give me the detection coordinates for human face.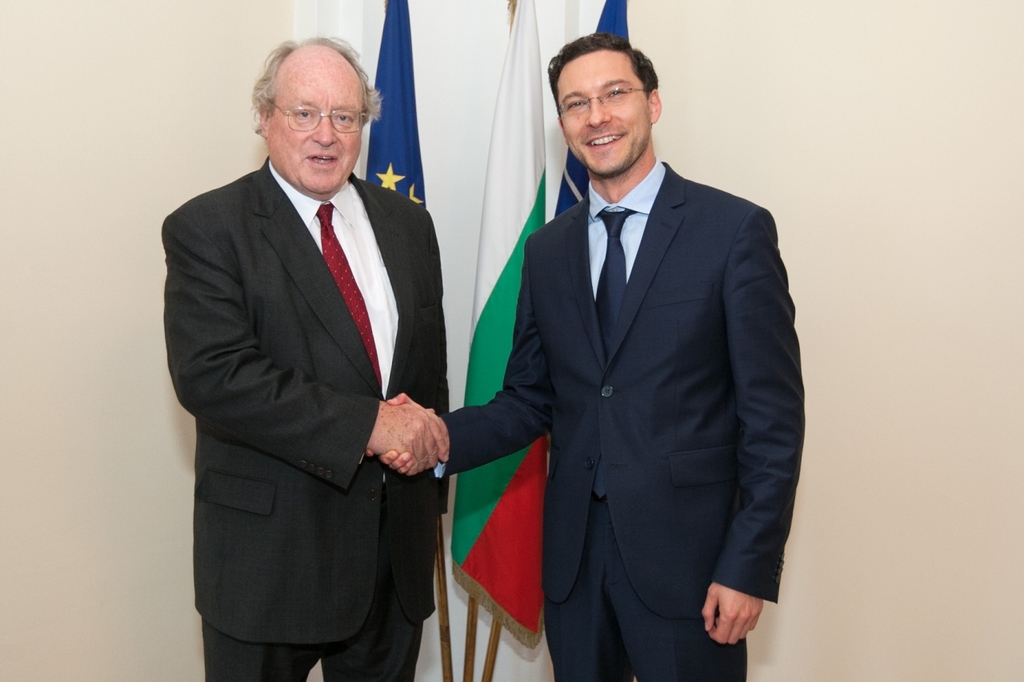
[267, 69, 361, 197].
